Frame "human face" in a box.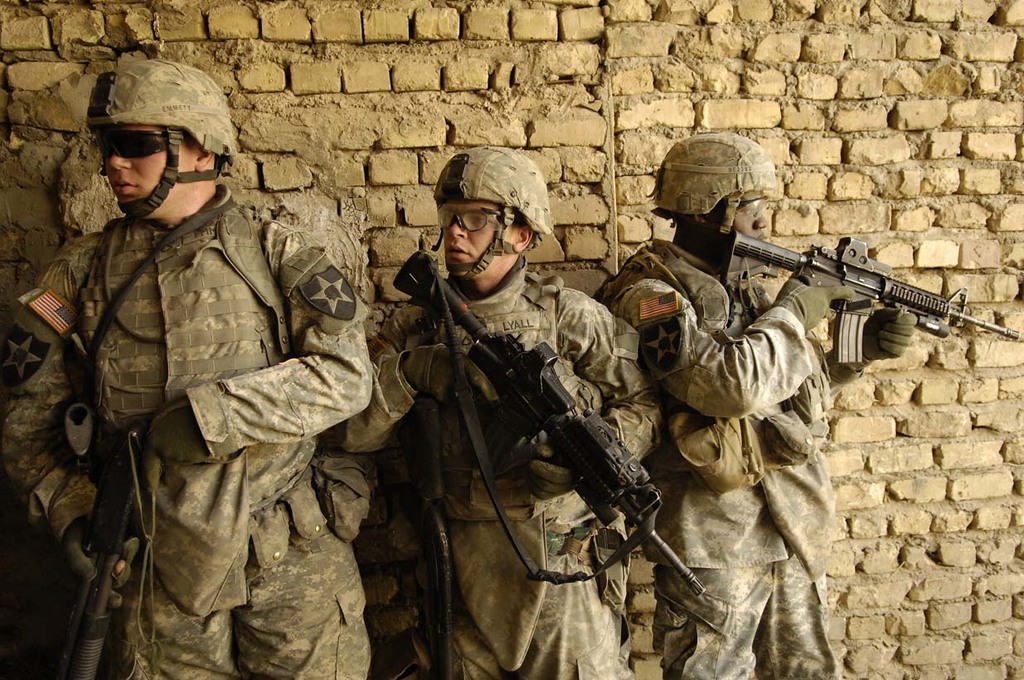
{"x1": 102, "y1": 127, "x2": 192, "y2": 212}.
